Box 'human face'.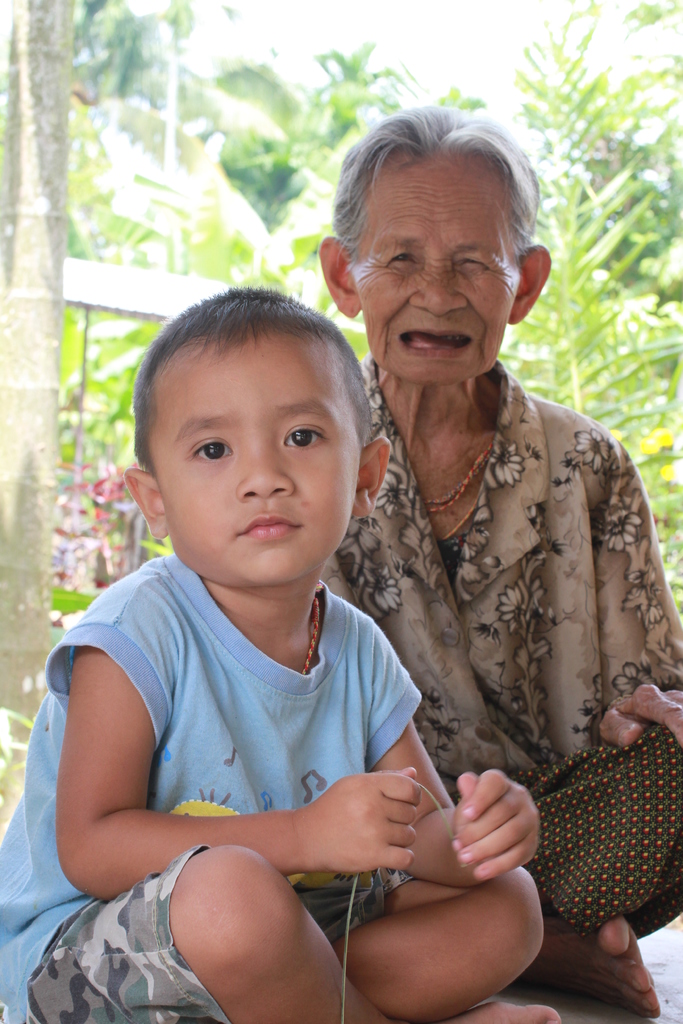
left=149, top=346, right=363, bottom=586.
